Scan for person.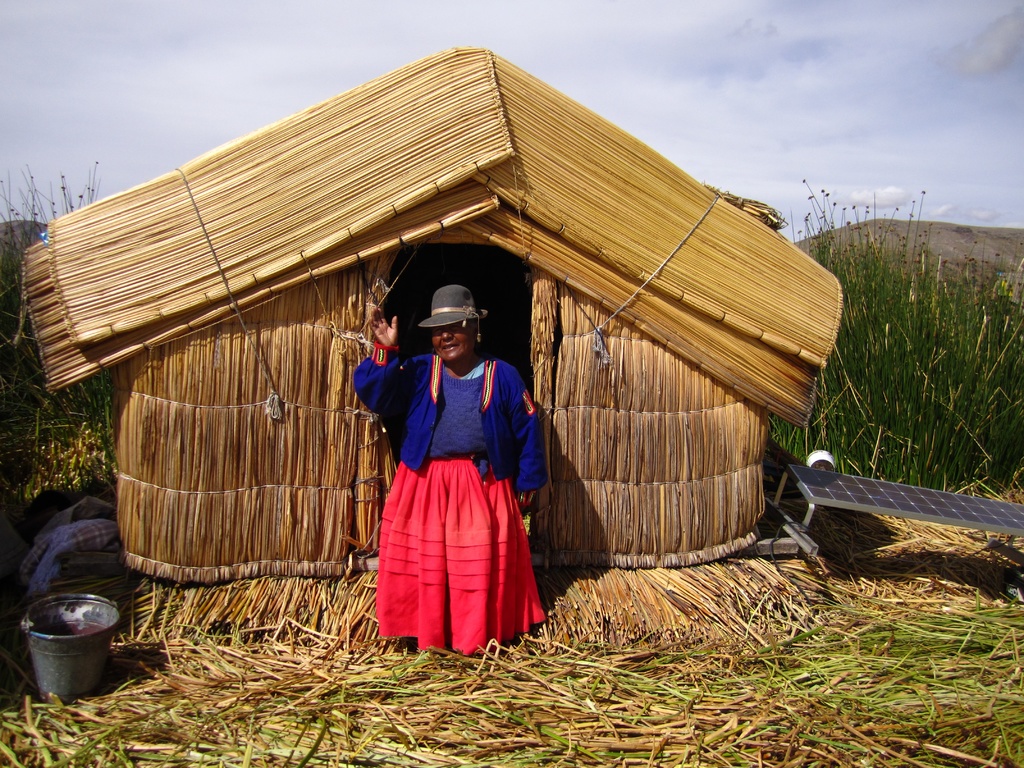
Scan result: 348, 279, 552, 653.
